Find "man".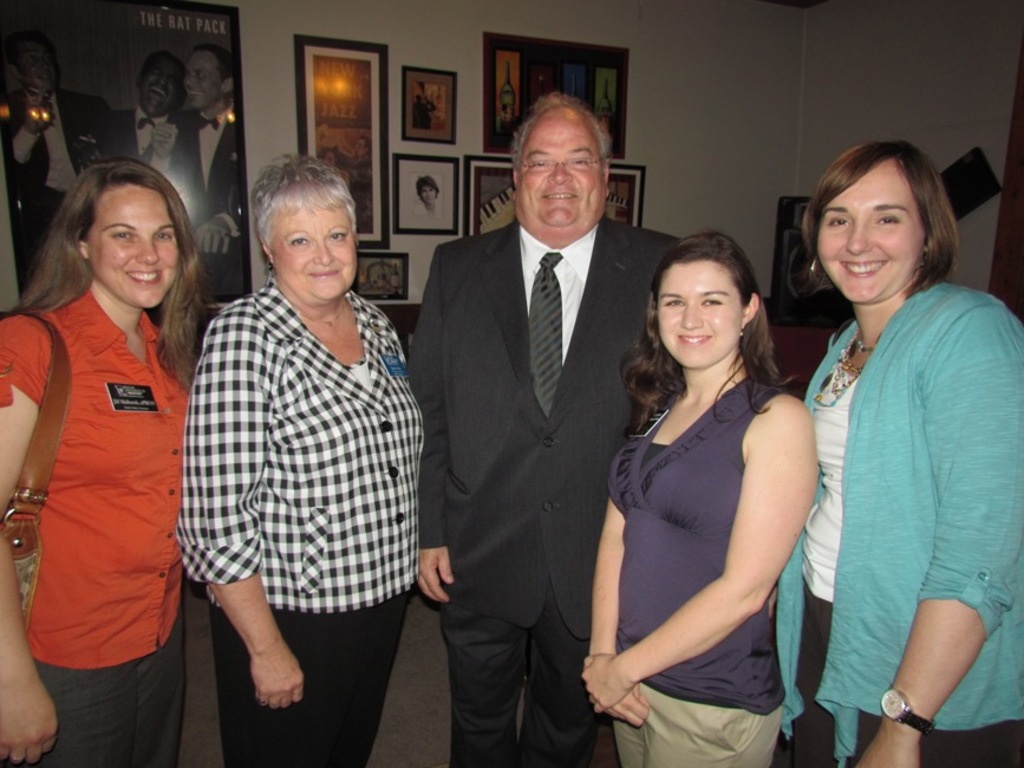
416, 174, 444, 214.
